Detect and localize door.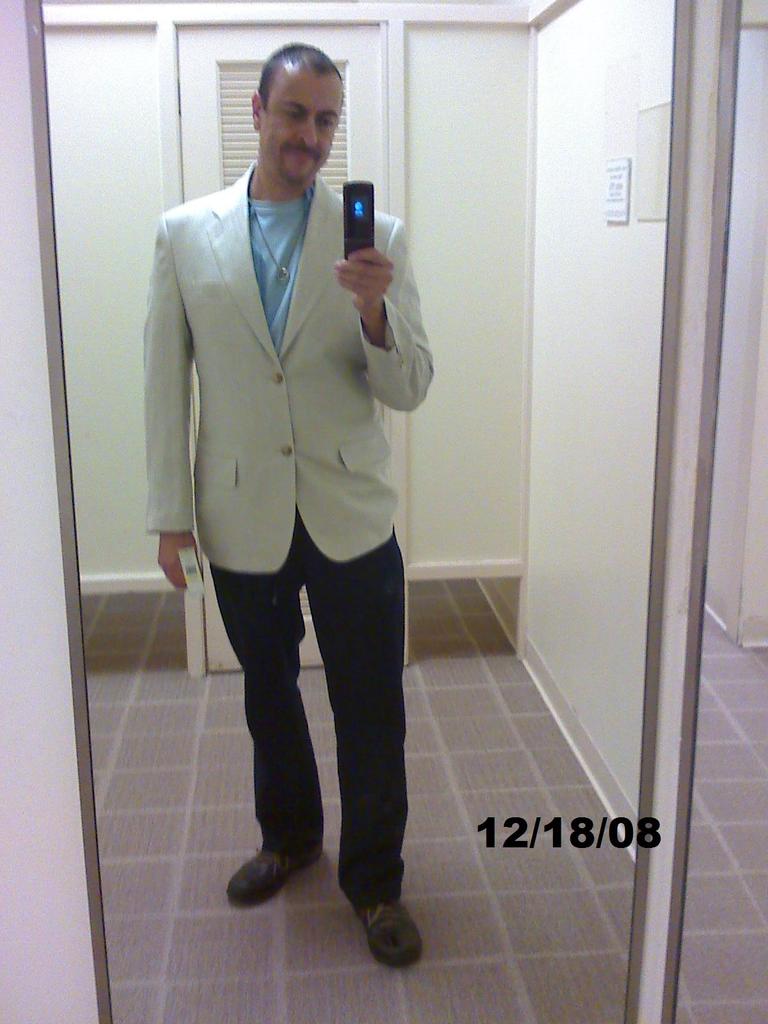
Localized at <bbox>198, 18, 412, 676</bbox>.
